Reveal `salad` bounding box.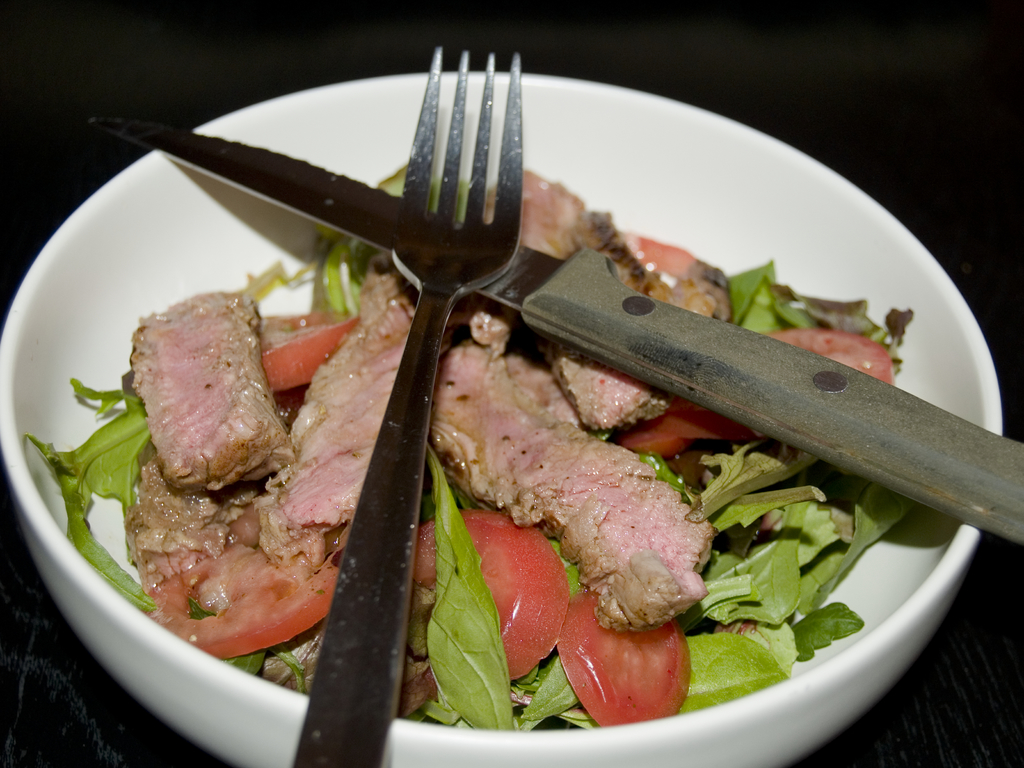
Revealed: (14,168,919,730).
